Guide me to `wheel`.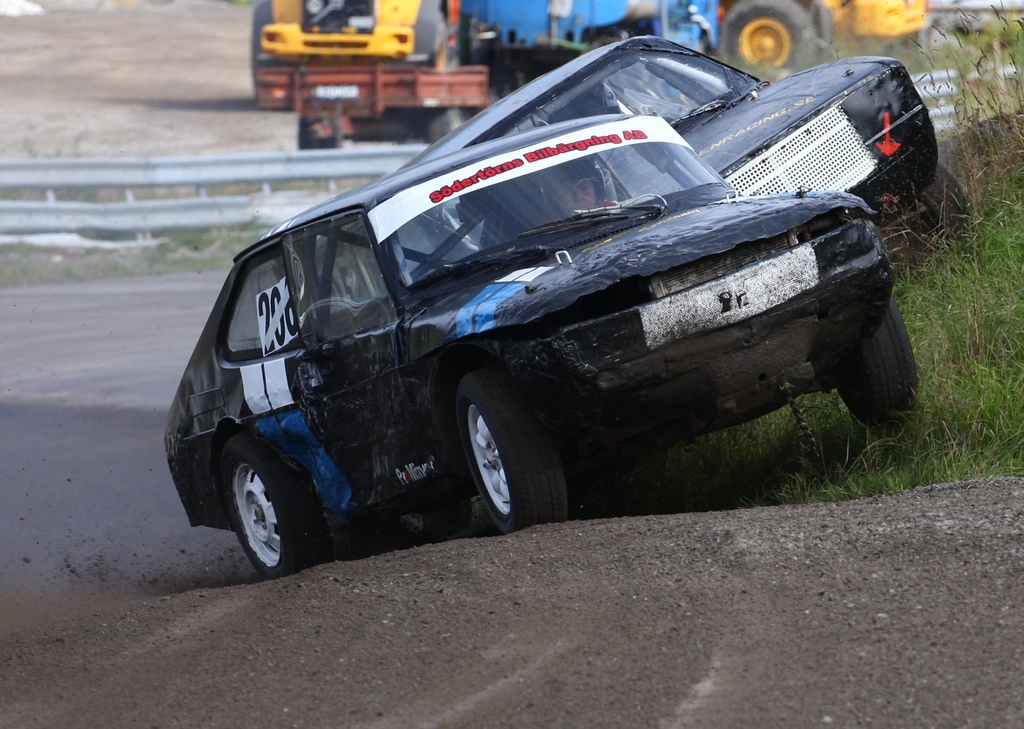
Guidance: [x1=218, y1=433, x2=321, y2=577].
